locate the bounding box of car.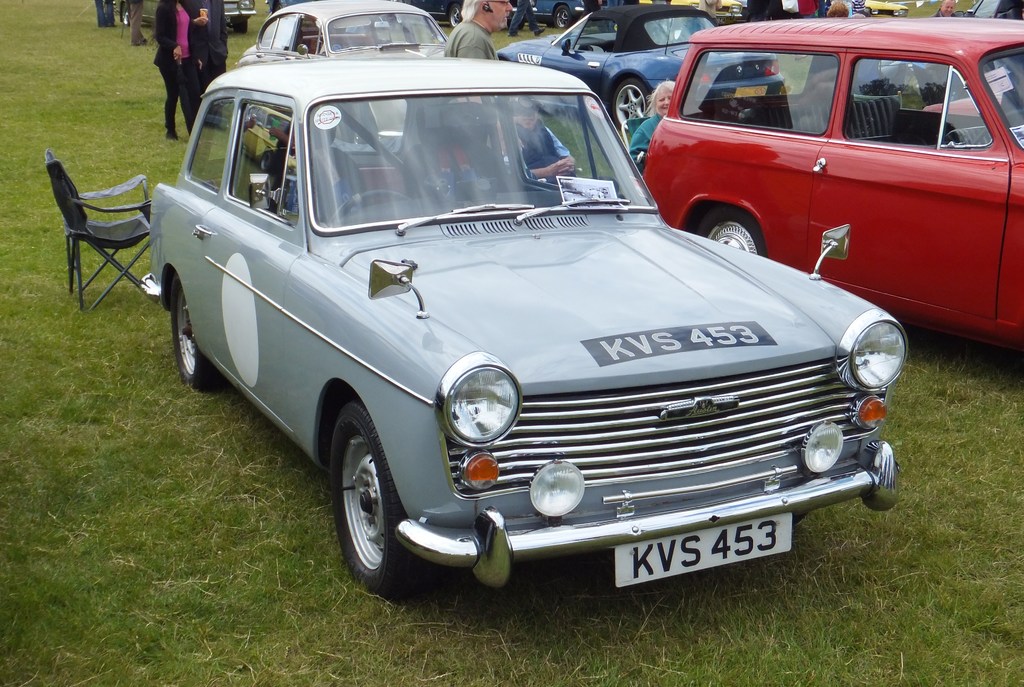
Bounding box: bbox=(411, 0, 525, 32).
